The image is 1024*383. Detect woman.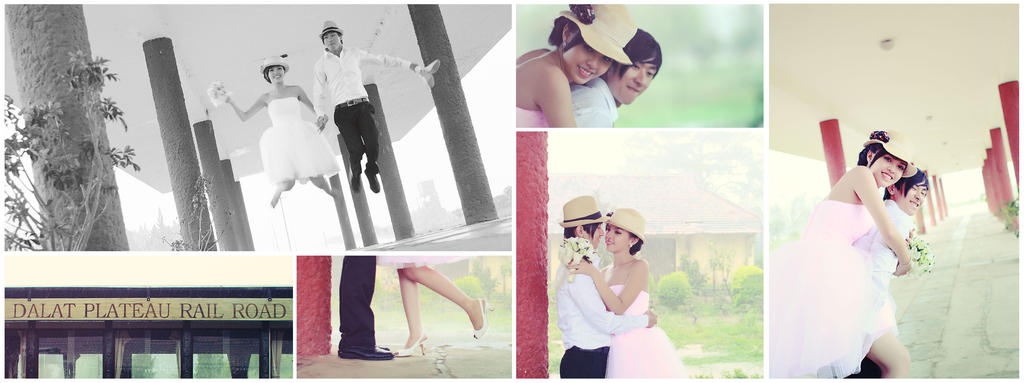
Detection: 567:225:685:382.
